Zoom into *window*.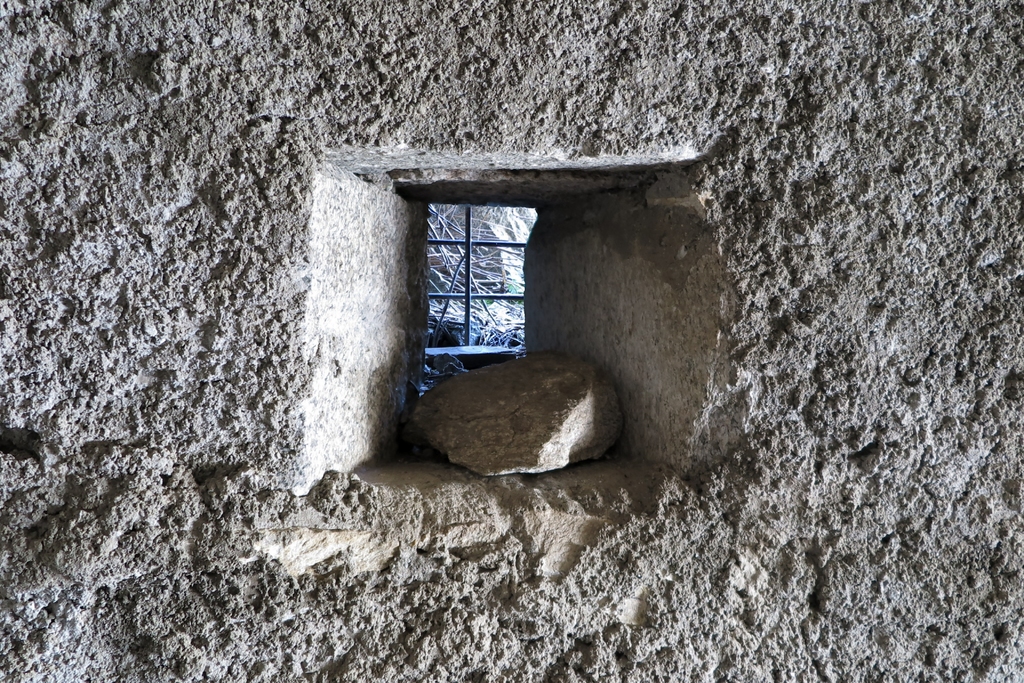
Zoom target: bbox=[416, 165, 537, 367].
